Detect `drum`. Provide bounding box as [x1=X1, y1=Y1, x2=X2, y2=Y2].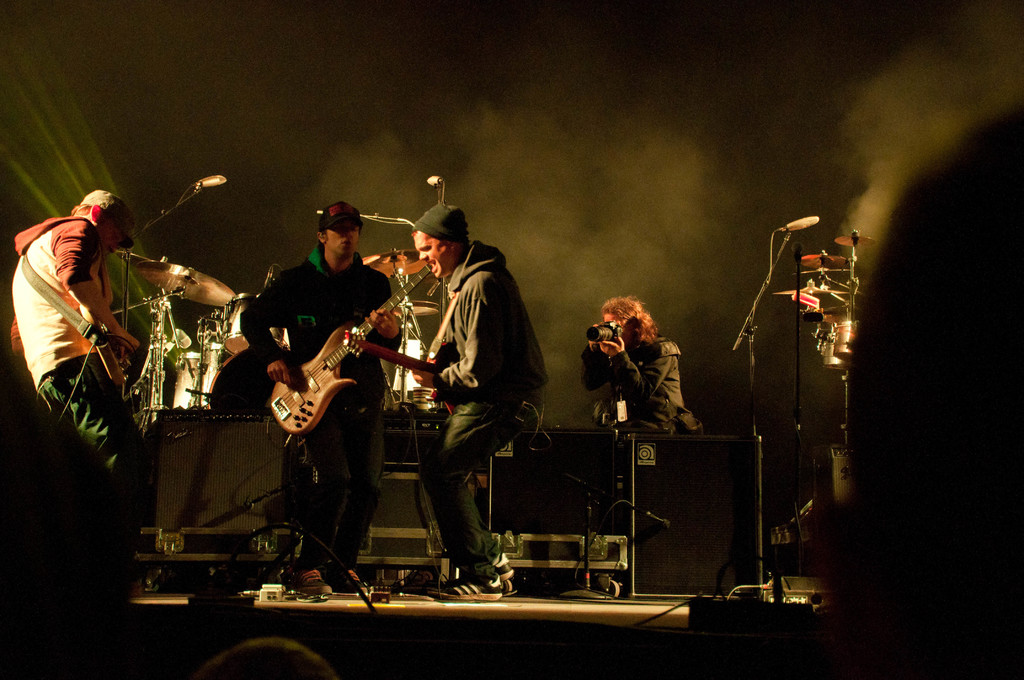
[x1=209, y1=348, x2=278, y2=414].
